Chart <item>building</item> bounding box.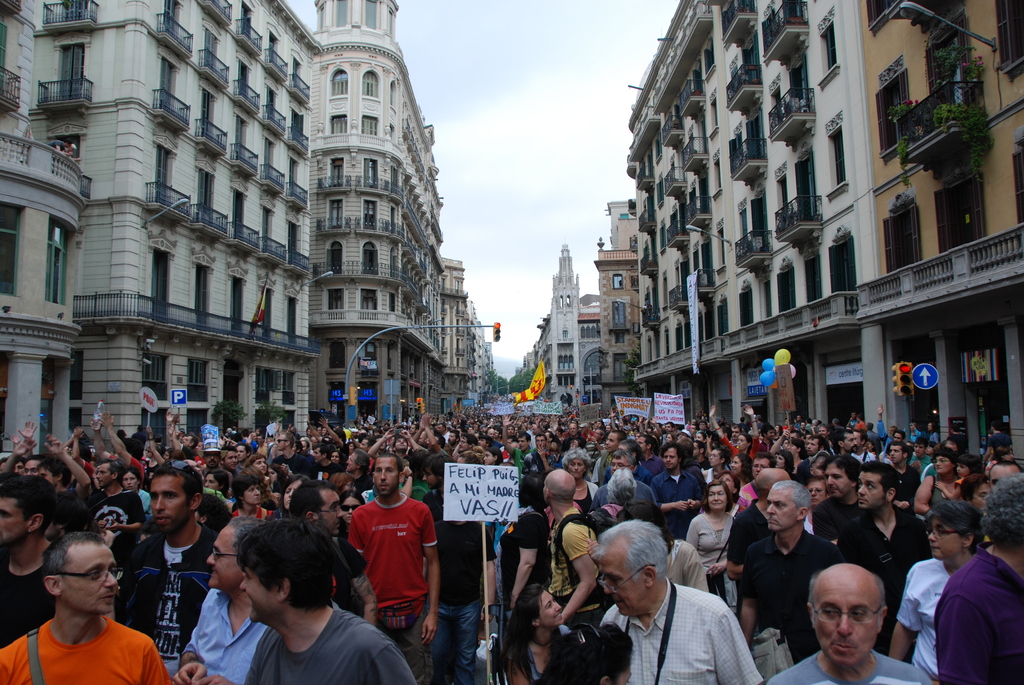
Charted: detection(0, 0, 90, 450).
